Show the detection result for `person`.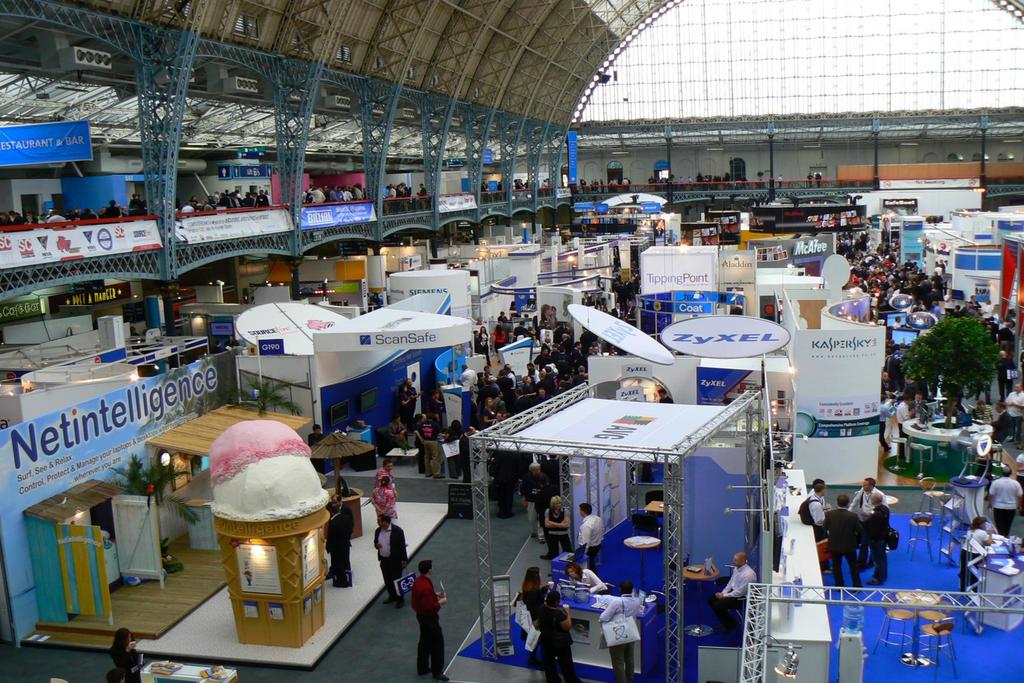
[left=805, top=479, right=836, bottom=580].
